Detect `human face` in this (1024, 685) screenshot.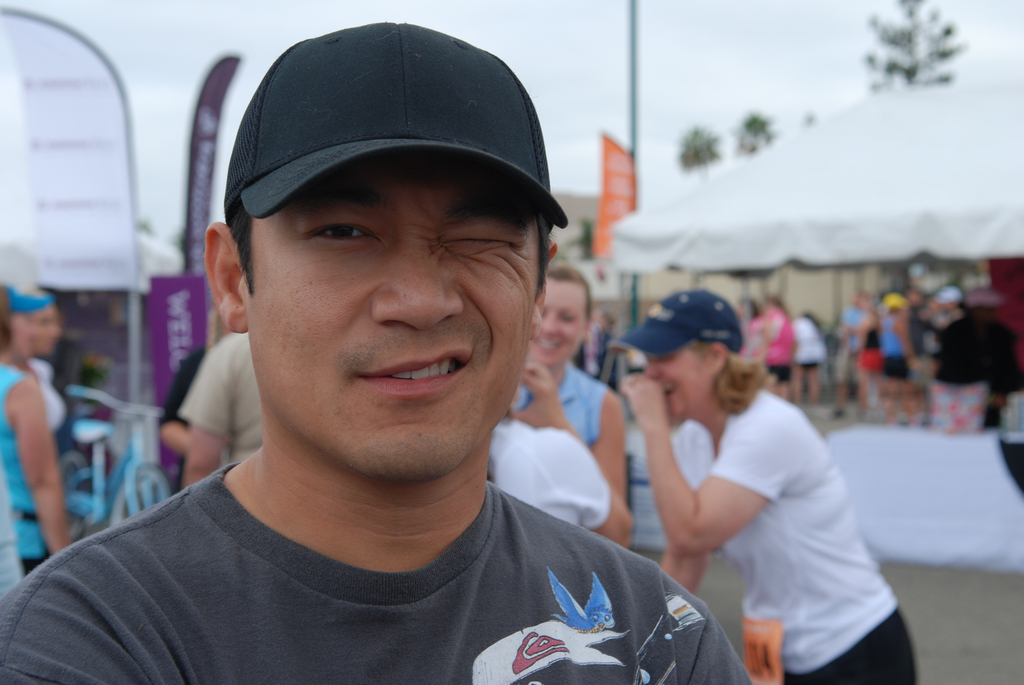
Detection: (39,308,60,346).
